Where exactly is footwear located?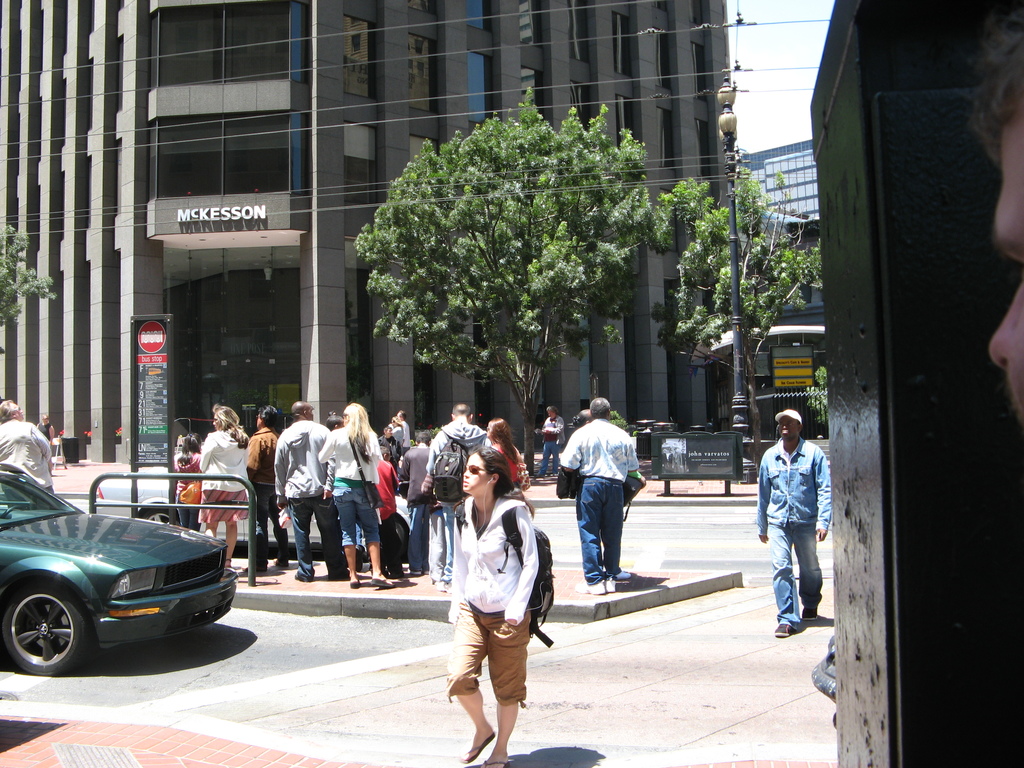
Its bounding box is region(347, 576, 364, 589).
